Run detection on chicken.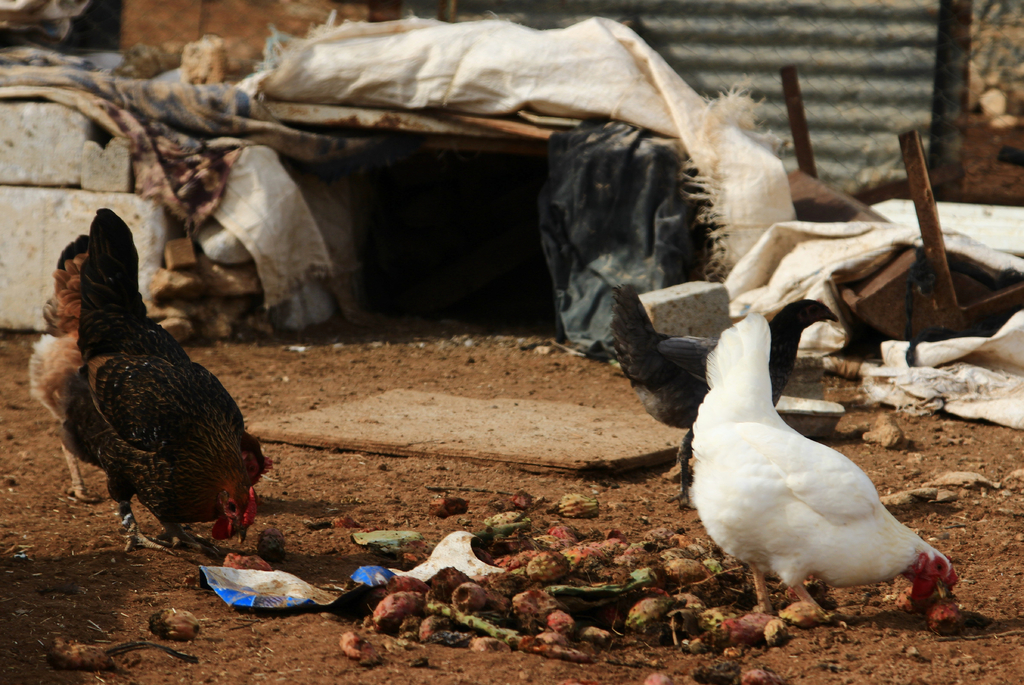
Result: {"x1": 20, "y1": 232, "x2": 97, "y2": 508}.
